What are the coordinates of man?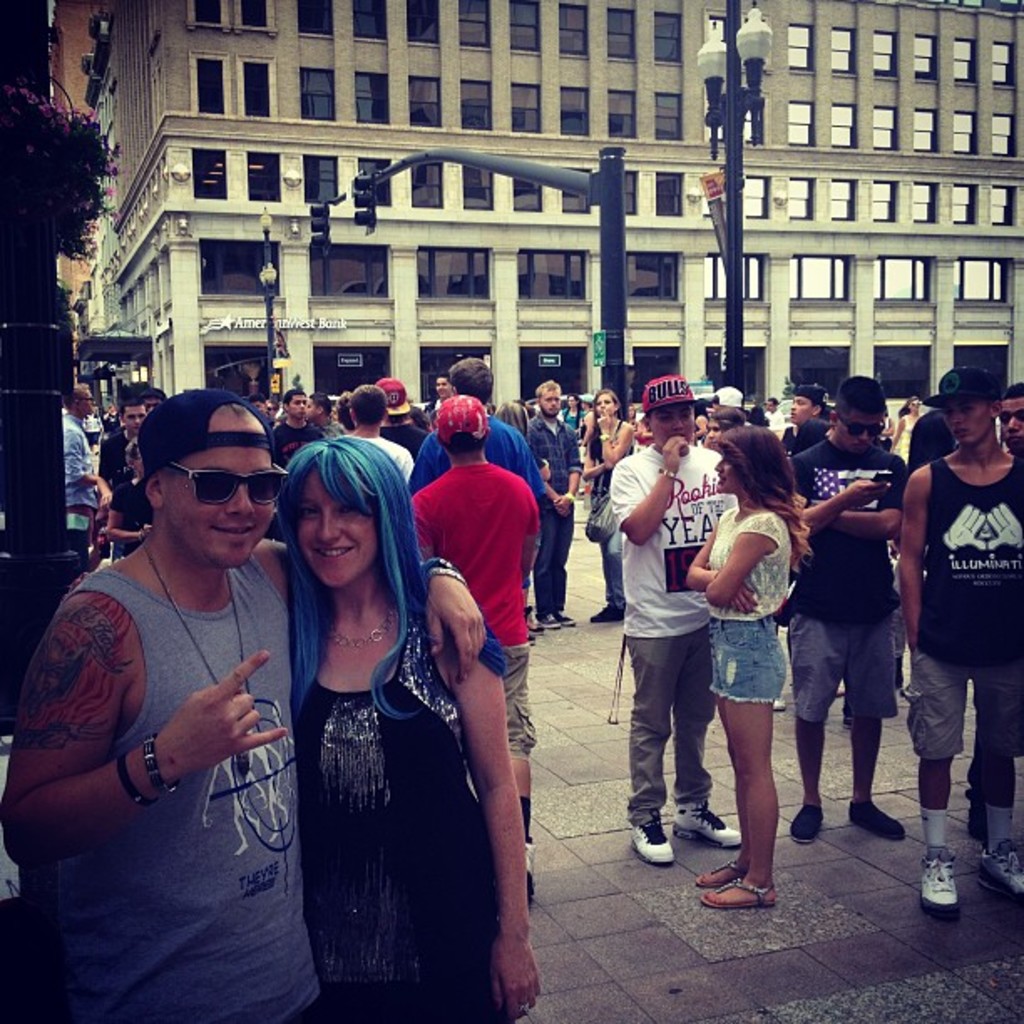
<bbox>0, 376, 490, 1022</bbox>.
